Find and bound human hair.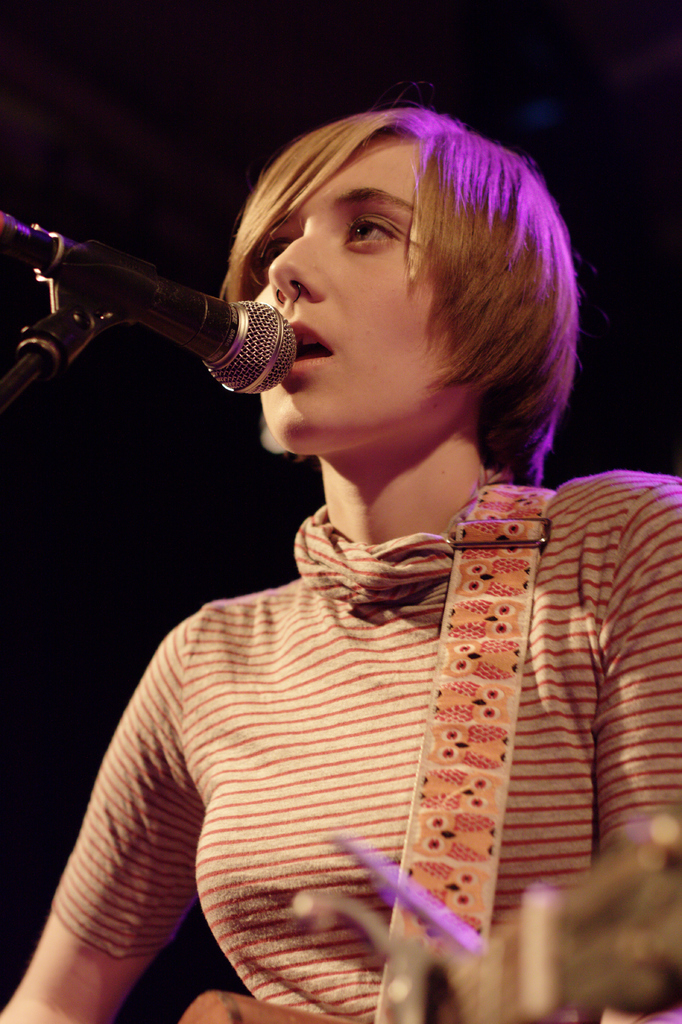
Bound: (x1=225, y1=74, x2=577, y2=493).
